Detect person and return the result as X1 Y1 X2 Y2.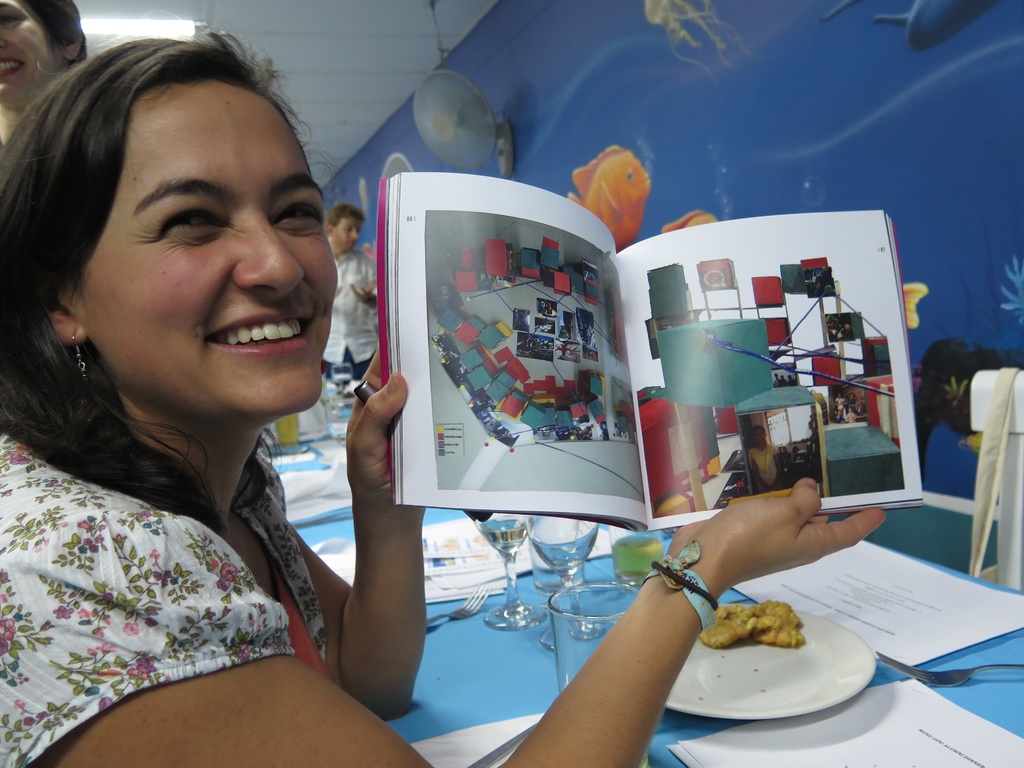
324 202 376 383.
